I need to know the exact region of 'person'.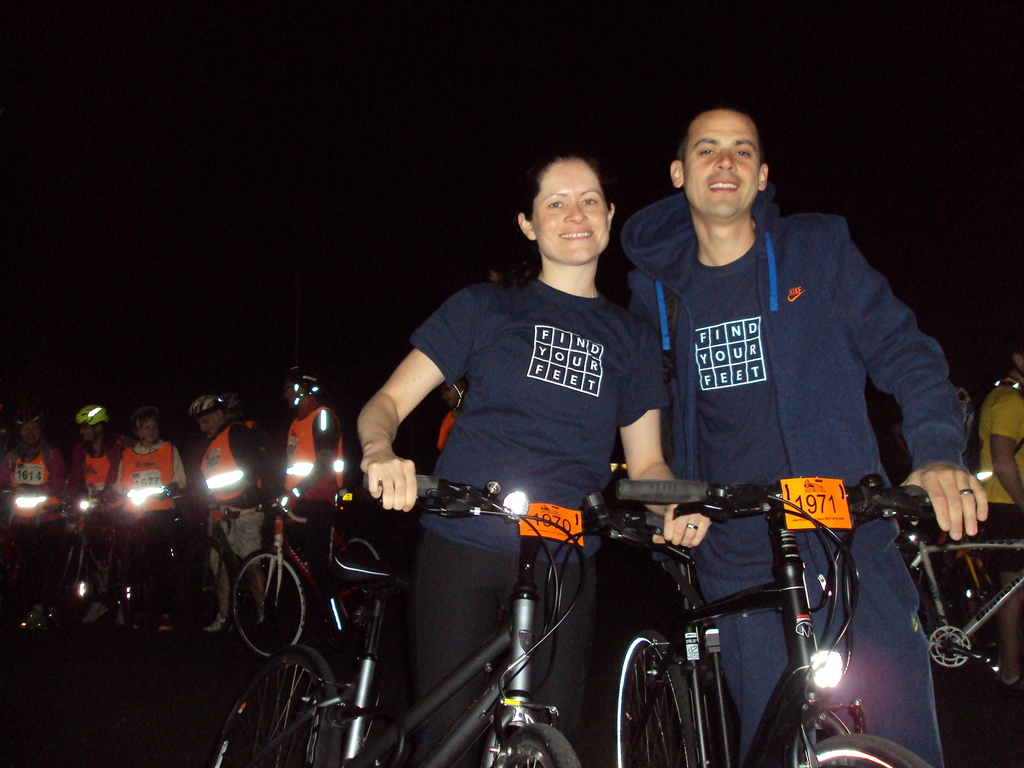
Region: [left=436, top=375, right=473, bottom=451].
